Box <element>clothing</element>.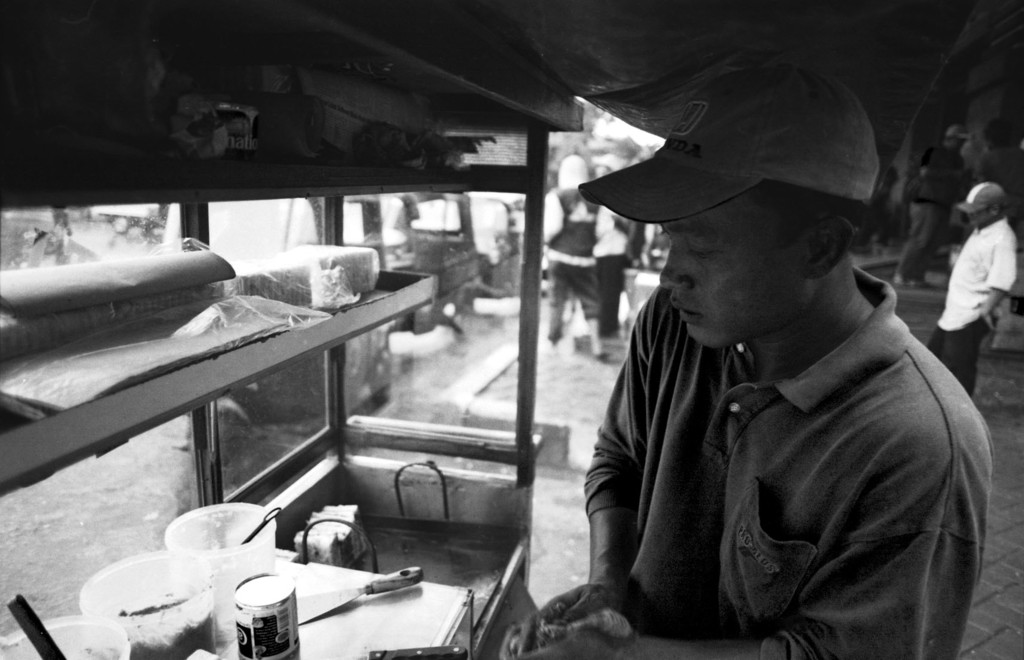
[895, 146, 968, 277].
